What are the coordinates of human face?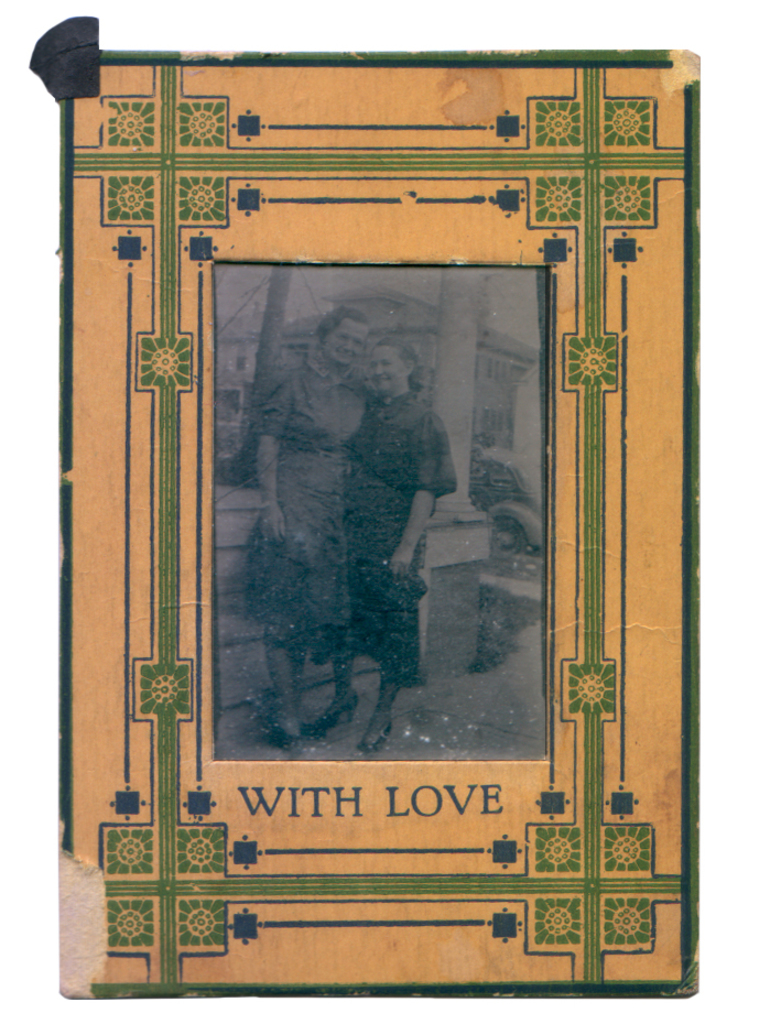
204:413:252:497.
